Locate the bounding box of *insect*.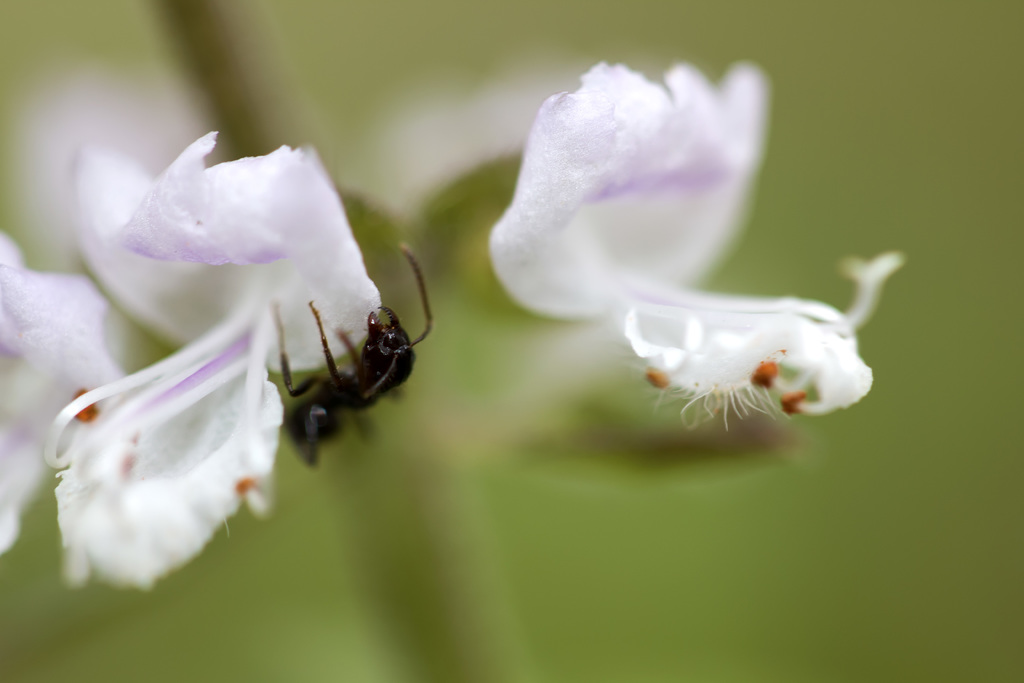
Bounding box: crop(268, 245, 438, 469).
